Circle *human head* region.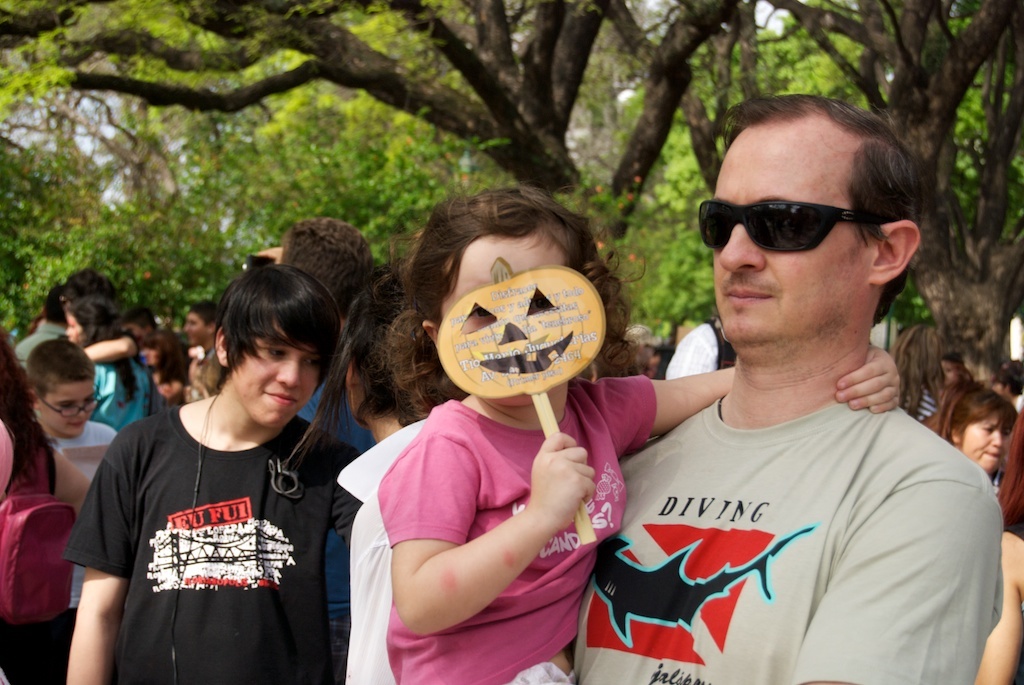
Region: x1=22 y1=337 x2=101 y2=443.
